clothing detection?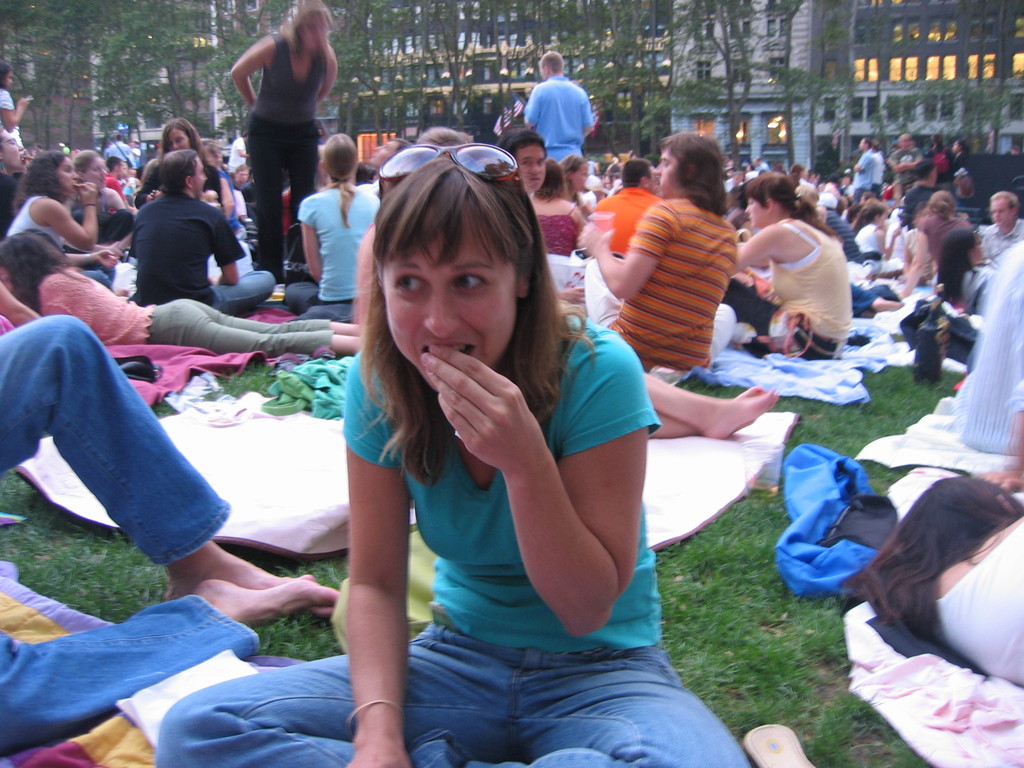
box=[598, 172, 748, 377]
